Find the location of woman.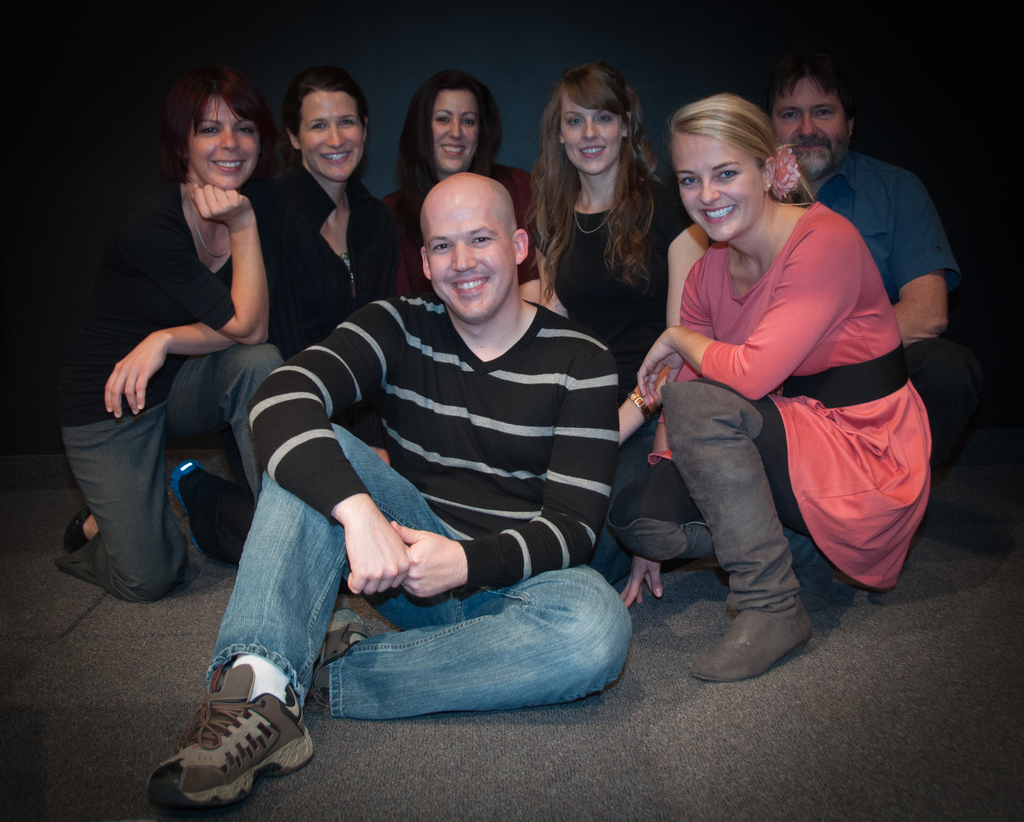
Location: (41, 56, 291, 608).
